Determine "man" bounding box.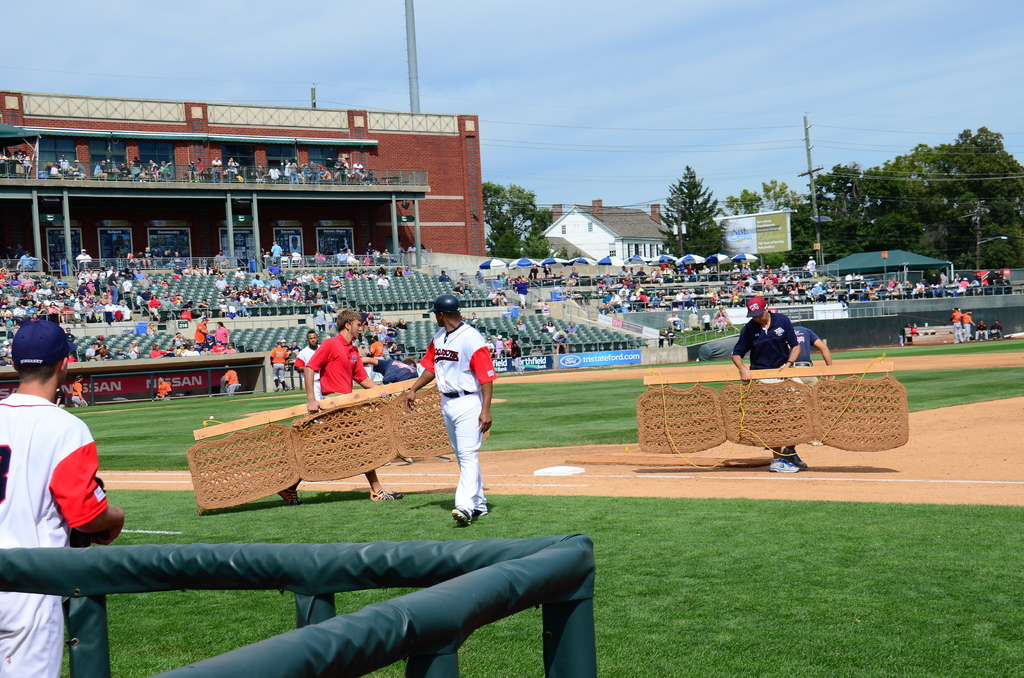
Determined: 108 269 120 300.
